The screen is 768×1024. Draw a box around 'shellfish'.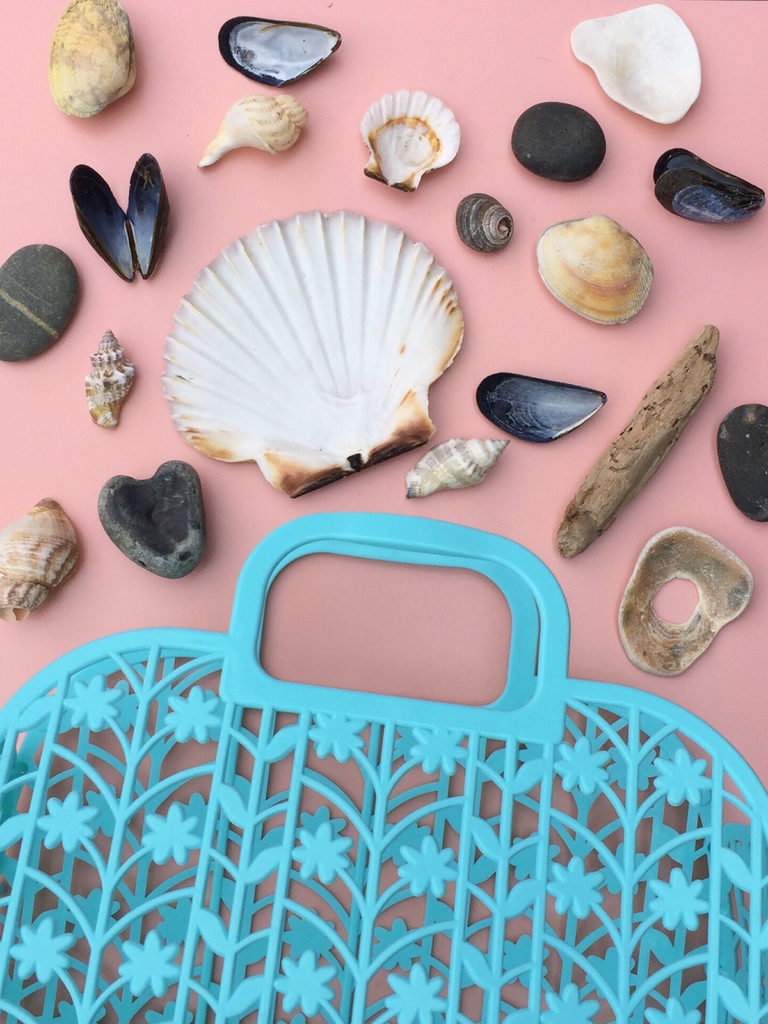
Rect(723, 399, 767, 524).
